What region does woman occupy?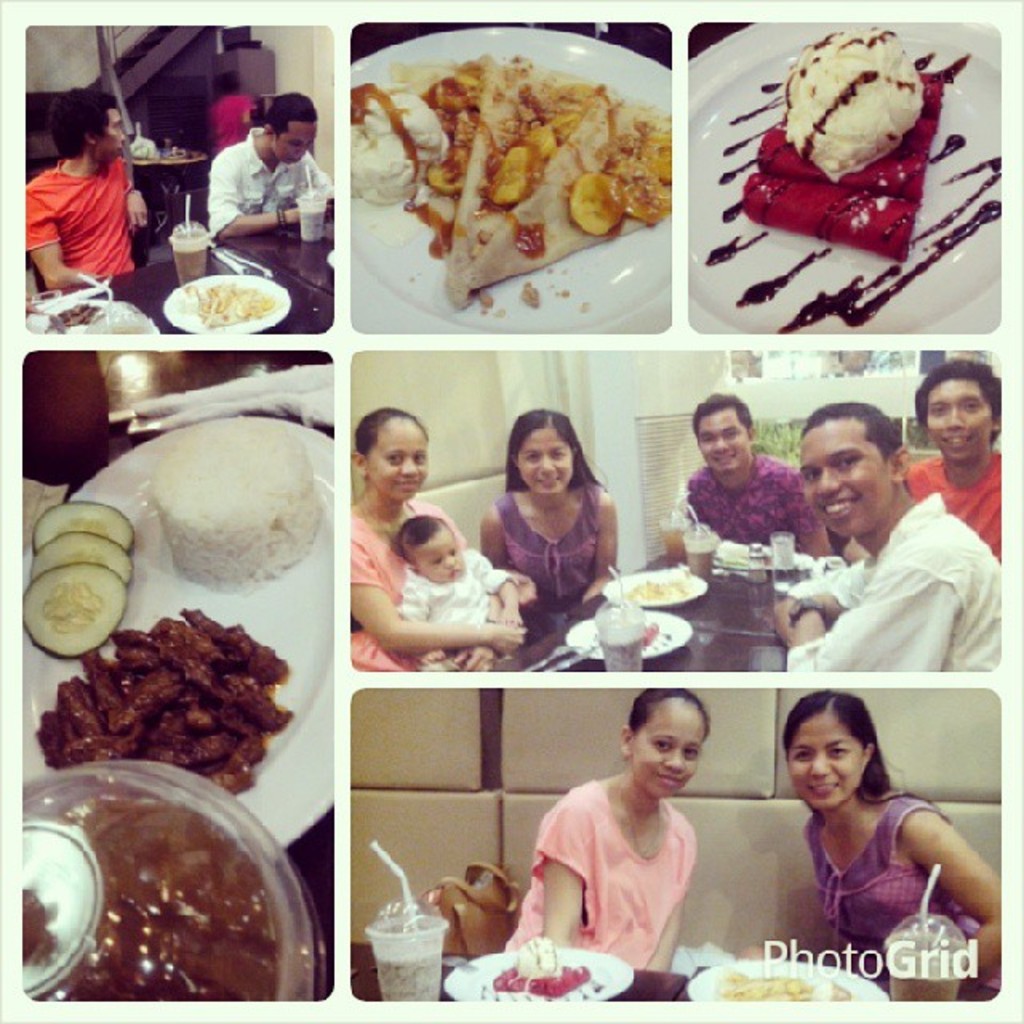
766/701/997/994.
